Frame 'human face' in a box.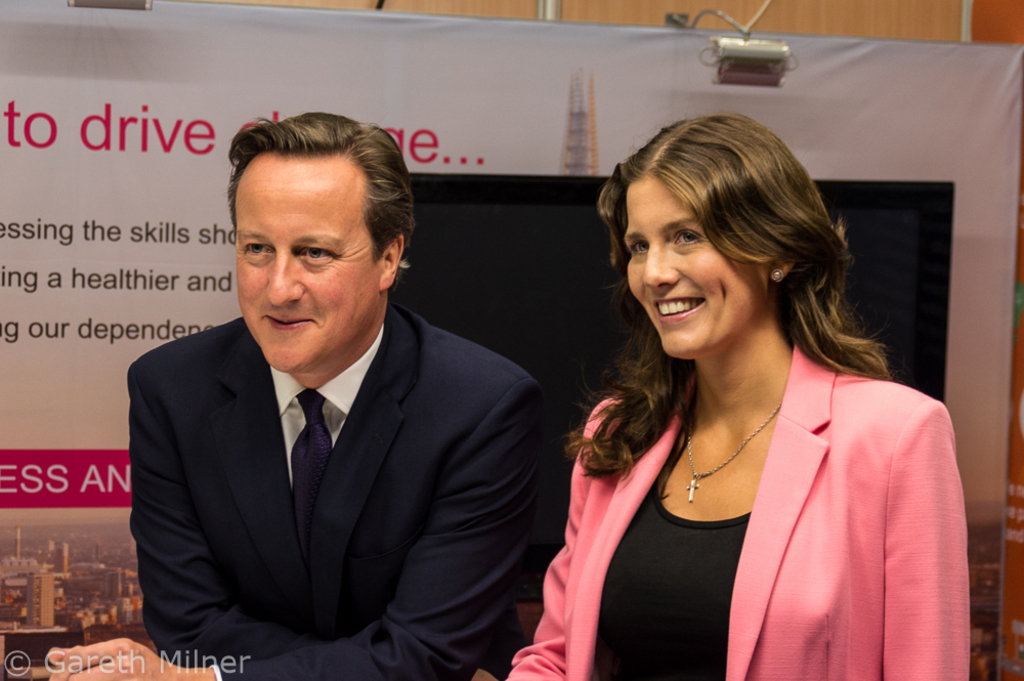
locate(623, 175, 765, 359).
